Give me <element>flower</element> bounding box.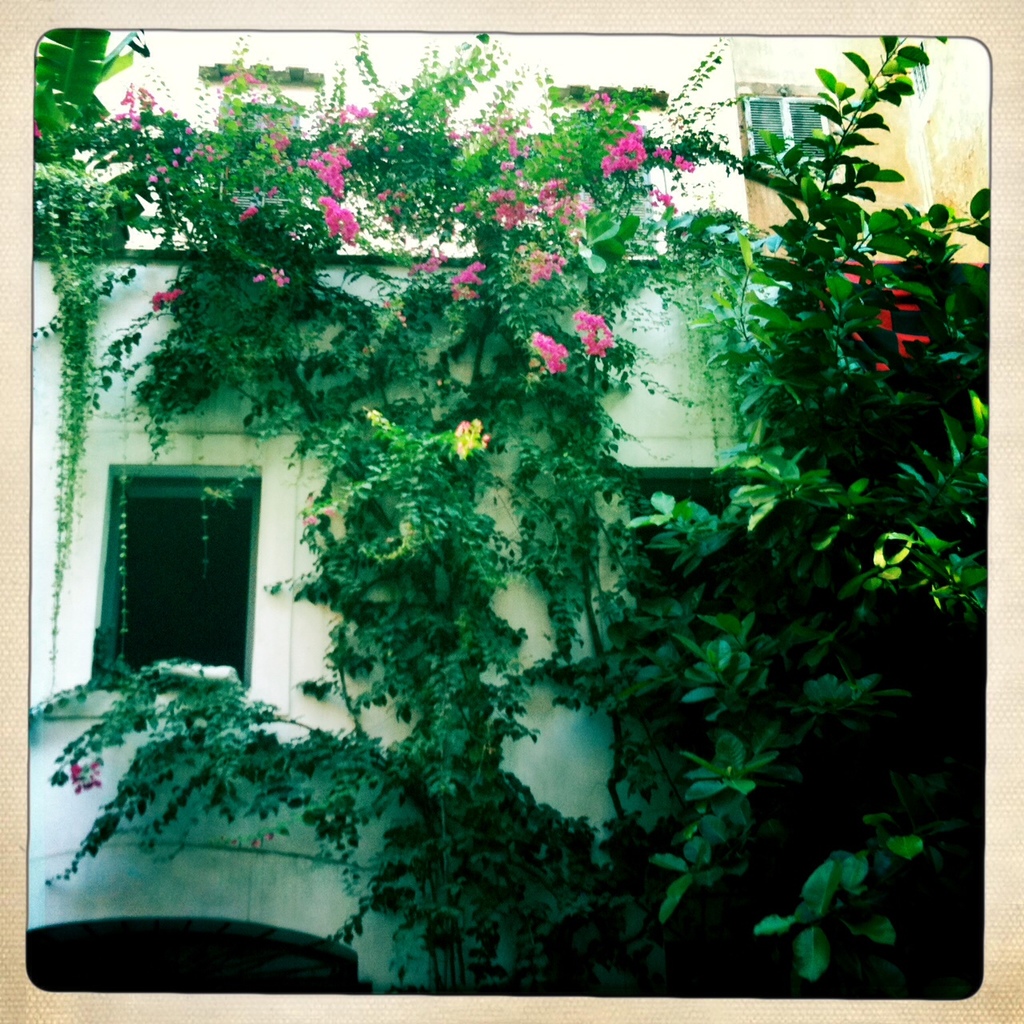
535:332:566:373.
